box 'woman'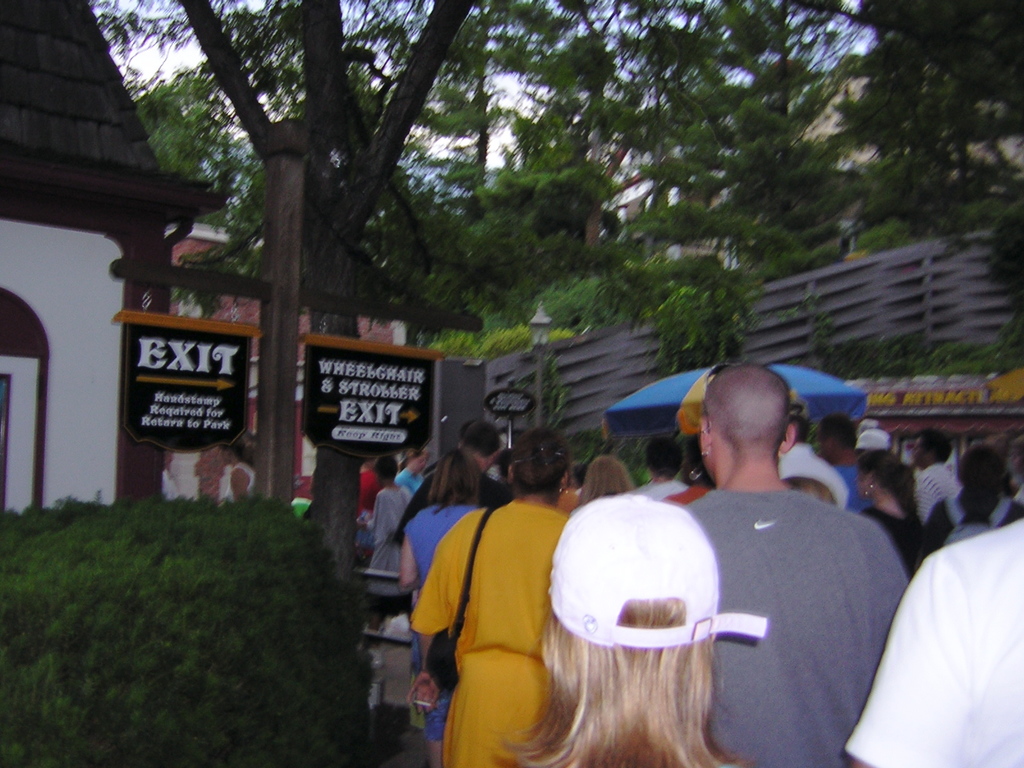
498 494 752 767
